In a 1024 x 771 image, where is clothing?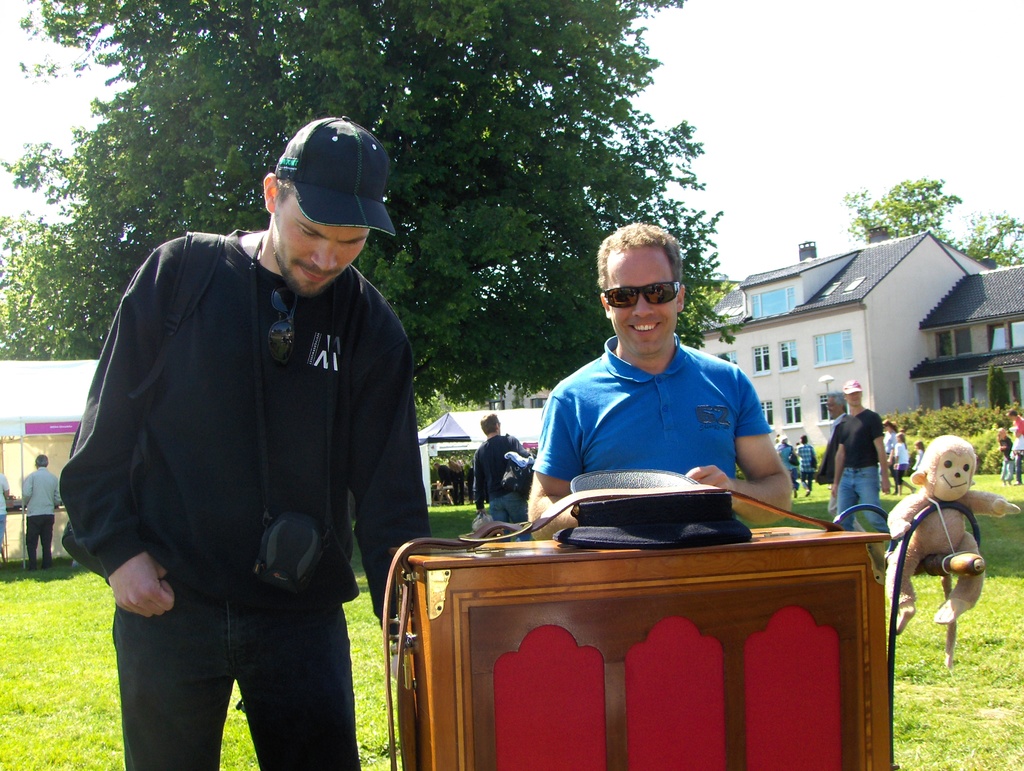
{"x1": 796, "y1": 441, "x2": 812, "y2": 493}.
